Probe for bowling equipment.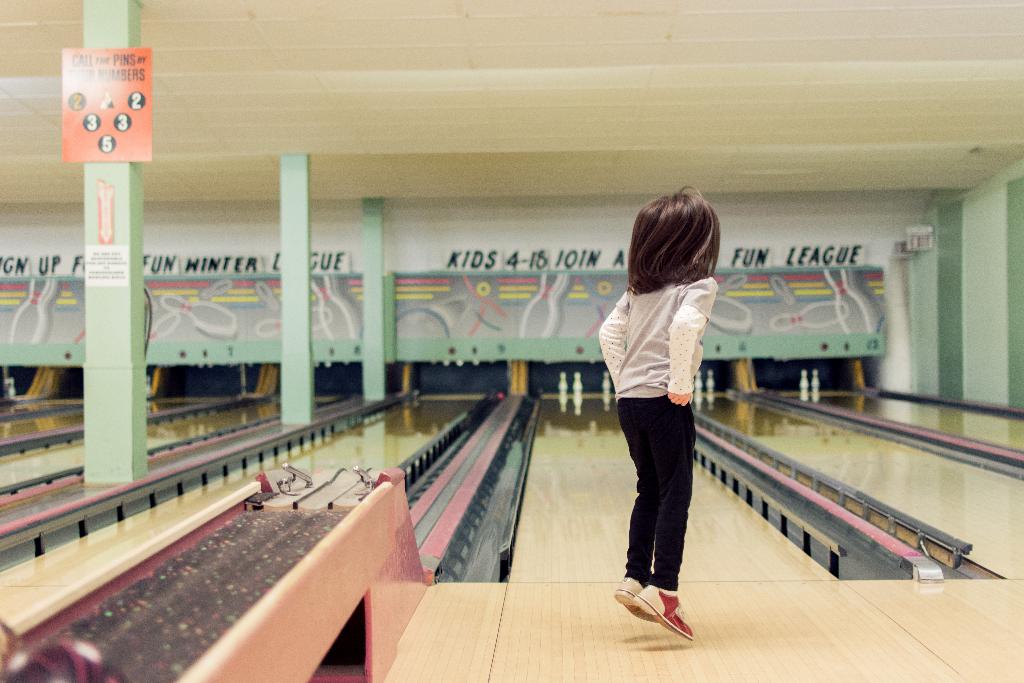
Probe result: BBox(824, 265, 873, 340).
